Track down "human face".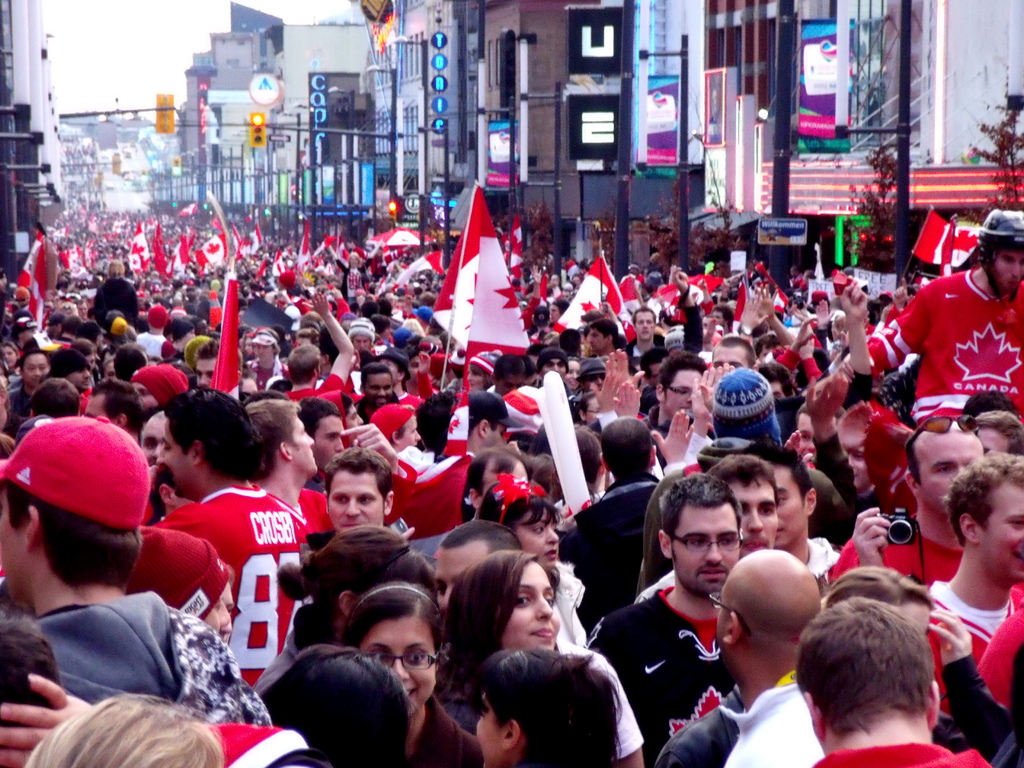
Tracked to bbox=(285, 413, 319, 472).
